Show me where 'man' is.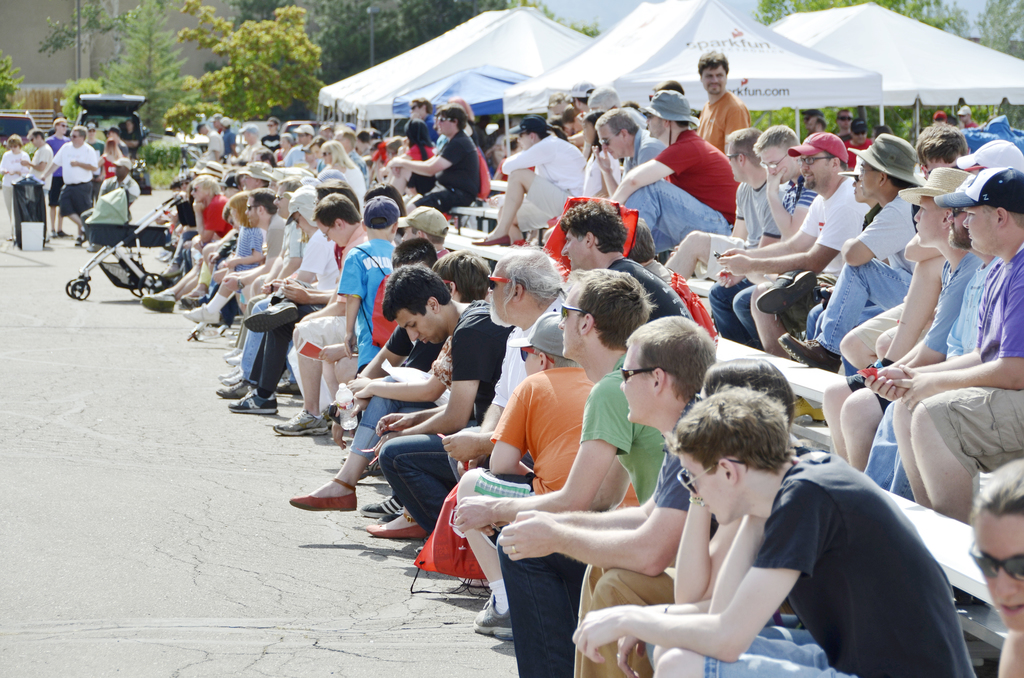
'man' is at 17,128,56,233.
